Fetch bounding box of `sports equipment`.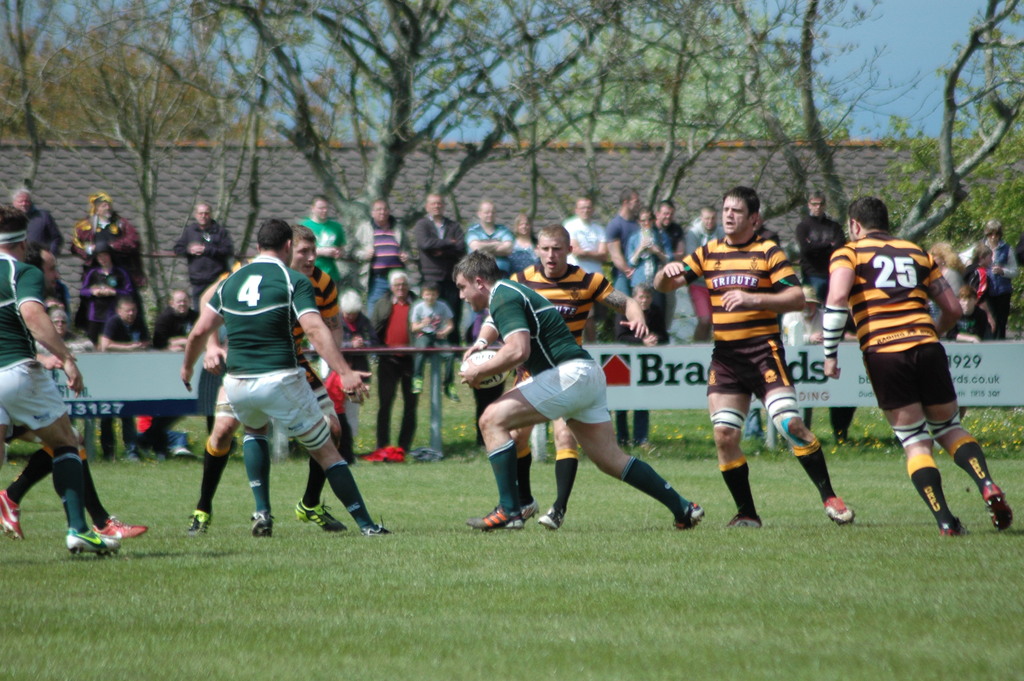
Bbox: locate(540, 505, 562, 530).
